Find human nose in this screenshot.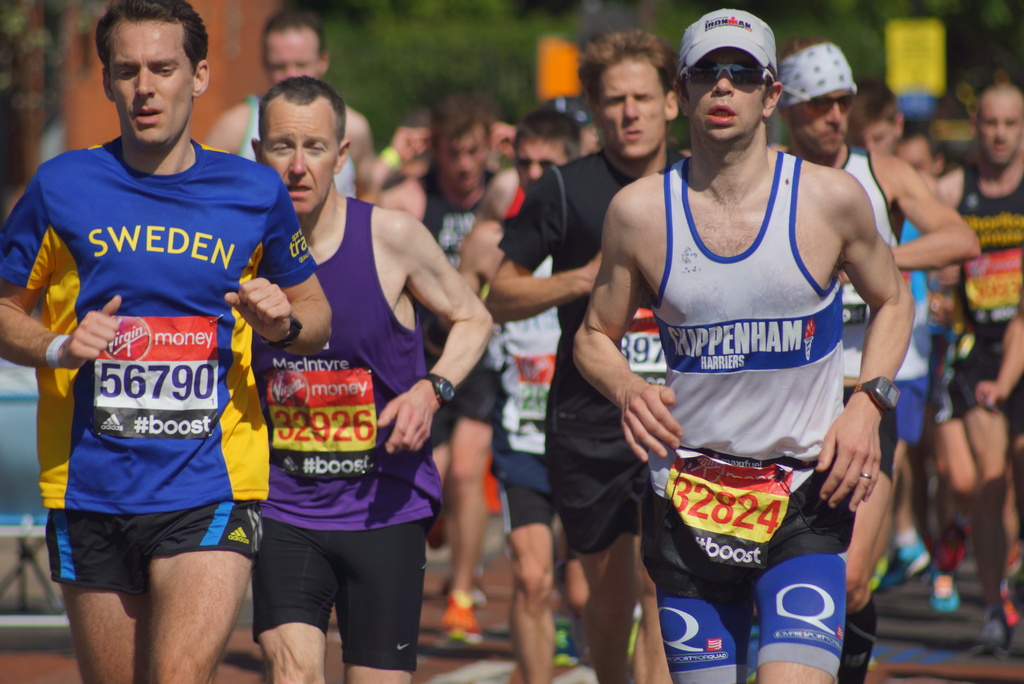
The bounding box for human nose is box=[282, 67, 294, 75].
